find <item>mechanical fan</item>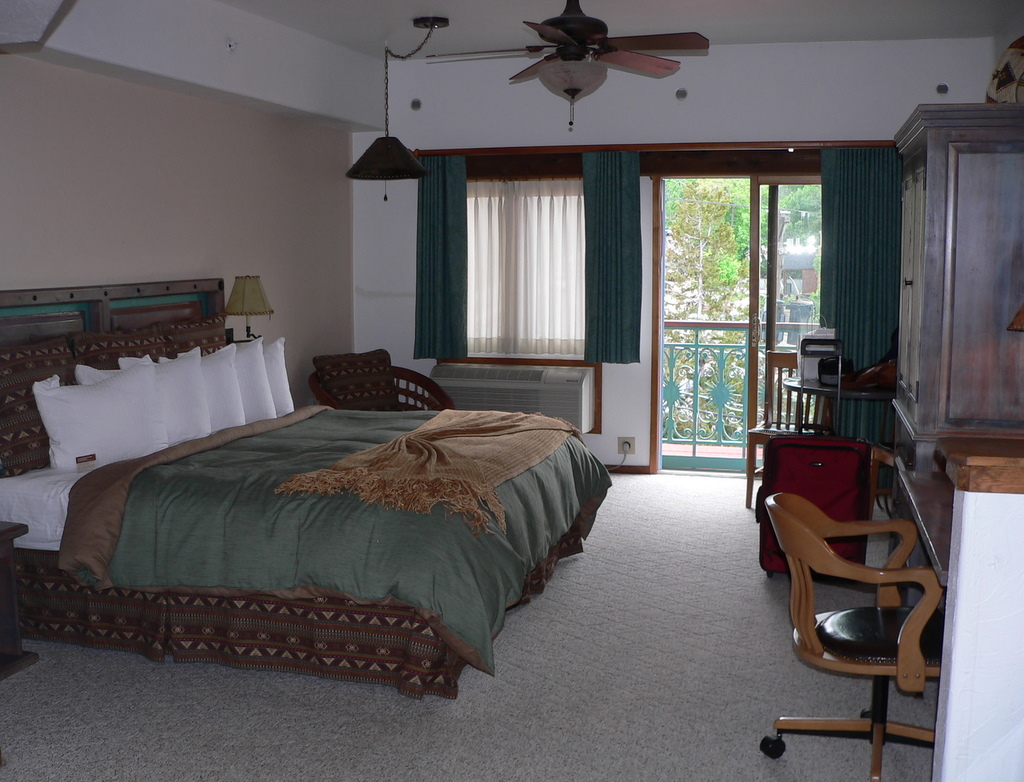
bbox=[426, 1, 711, 132]
